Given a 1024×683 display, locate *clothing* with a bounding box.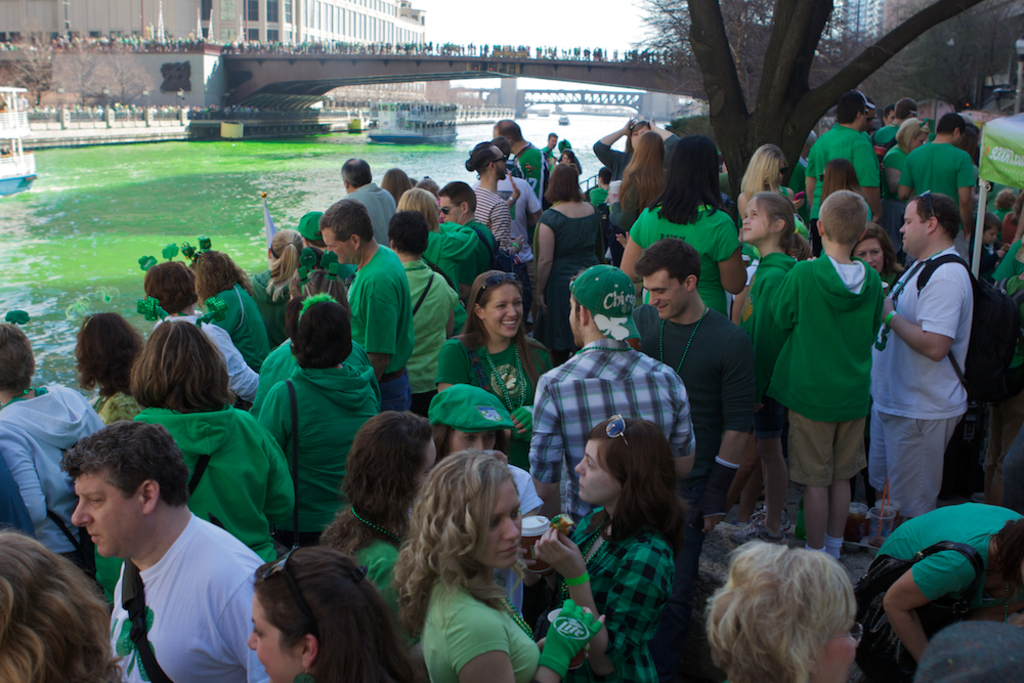
Located: crop(495, 171, 548, 271).
